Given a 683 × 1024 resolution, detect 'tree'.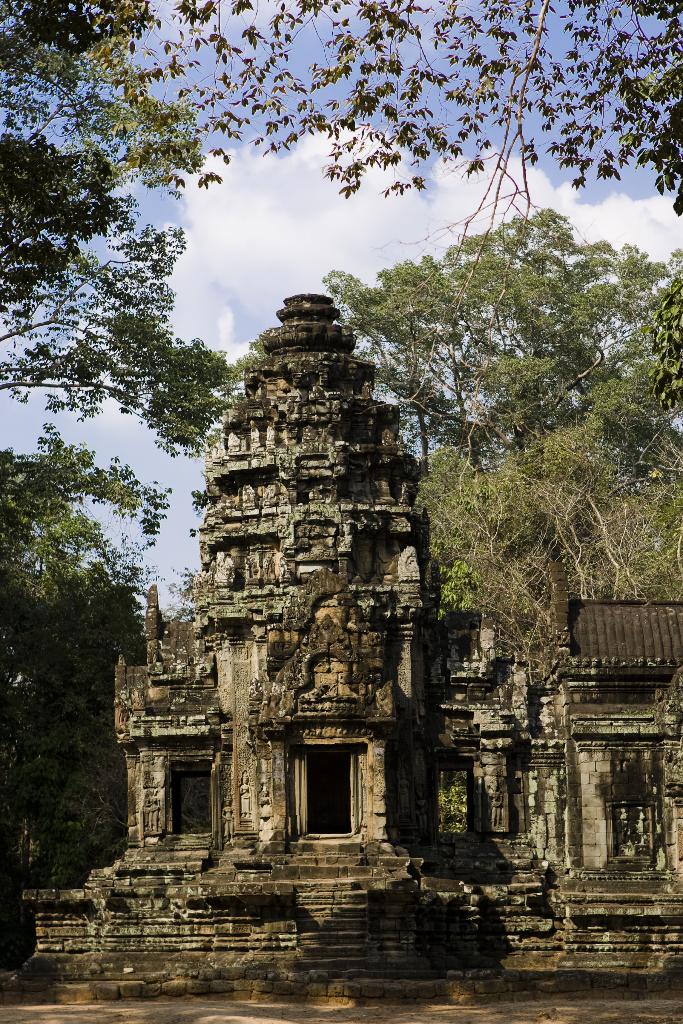
box(318, 205, 682, 494).
